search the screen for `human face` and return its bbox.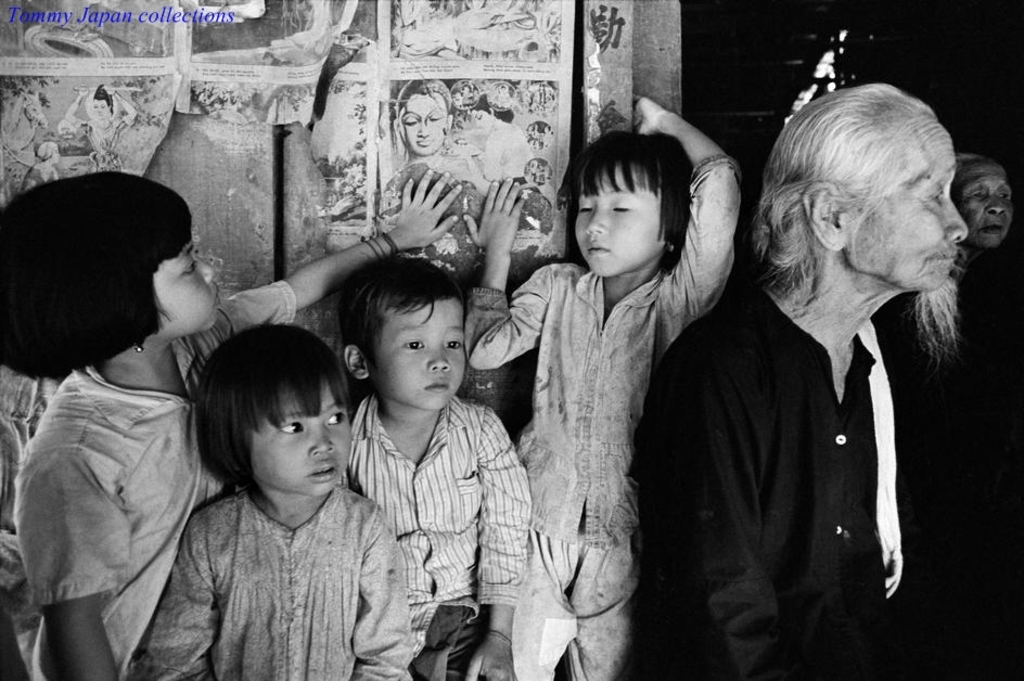
Found: (249,378,351,496).
